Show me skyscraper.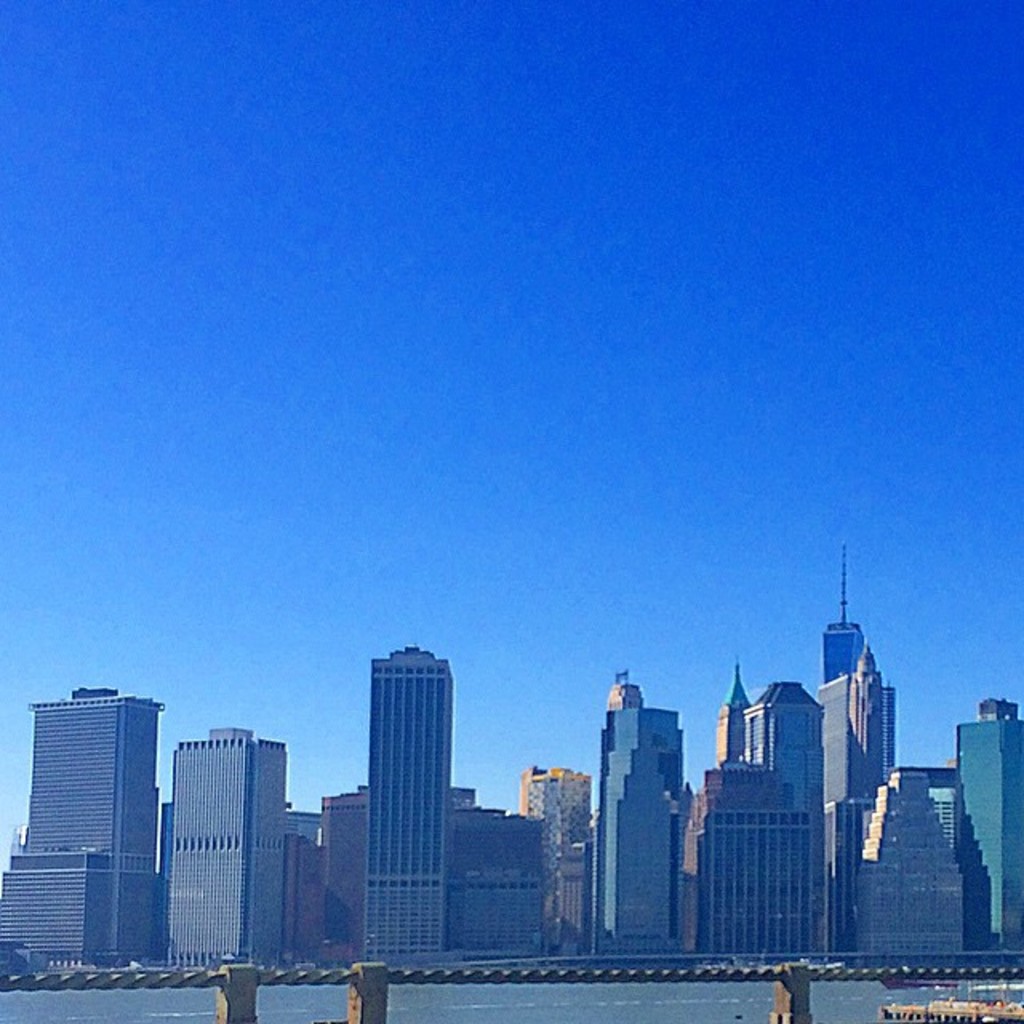
skyscraper is here: rect(362, 638, 445, 963).
